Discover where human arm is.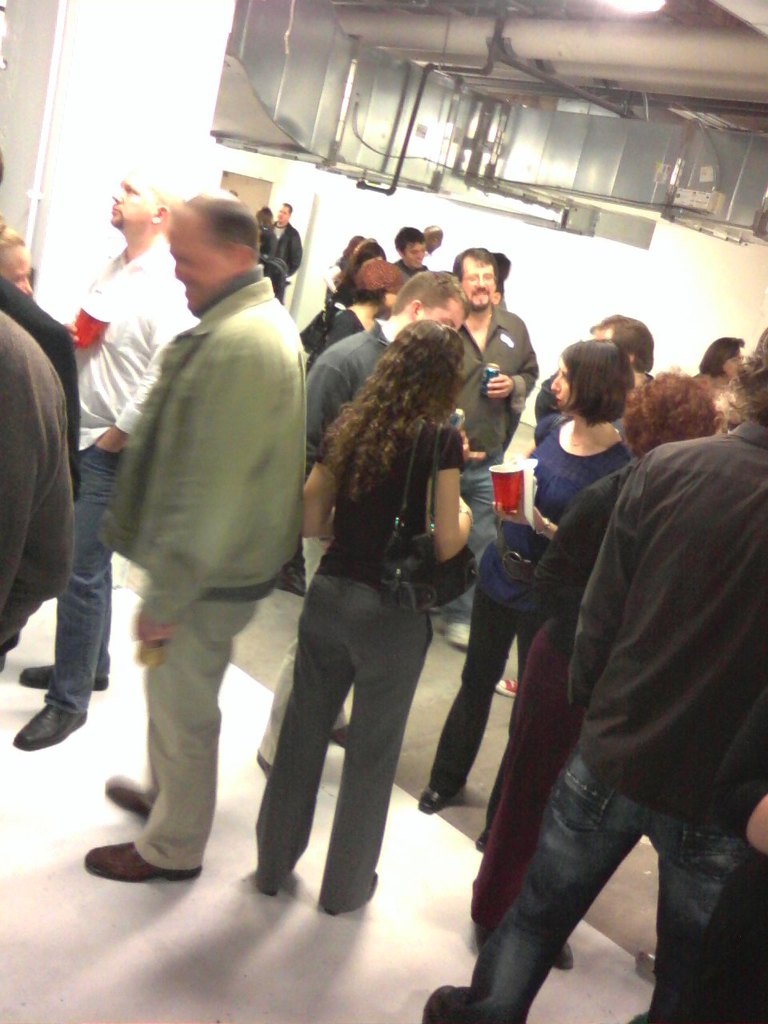
Discovered at x1=130 y1=359 x2=261 y2=669.
